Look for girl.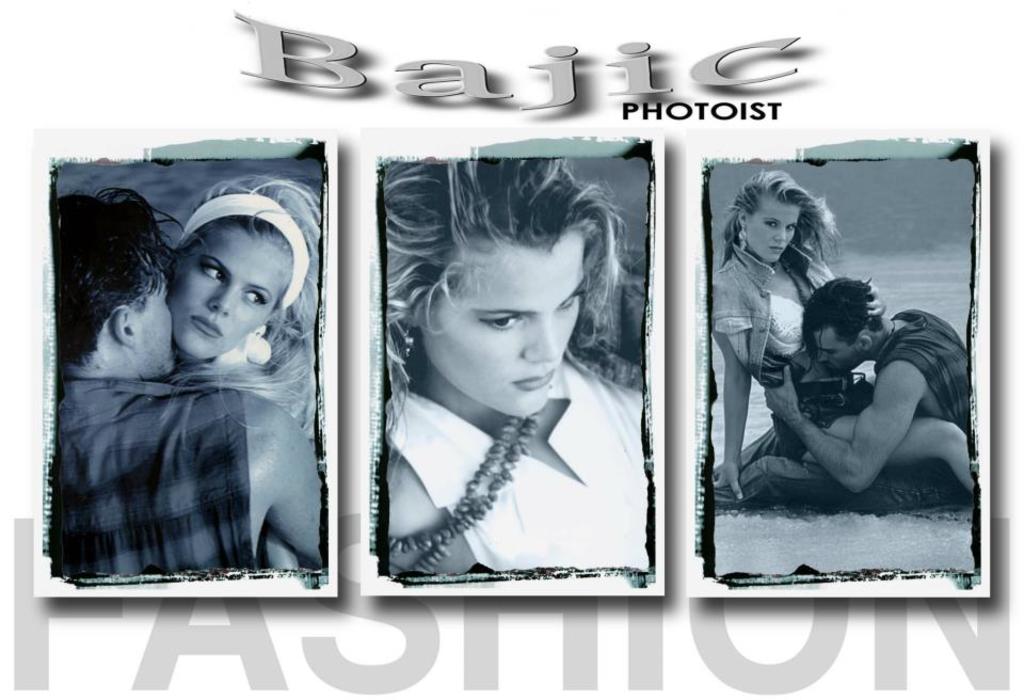
Found: x1=383, y1=157, x2=652, y2=575.
